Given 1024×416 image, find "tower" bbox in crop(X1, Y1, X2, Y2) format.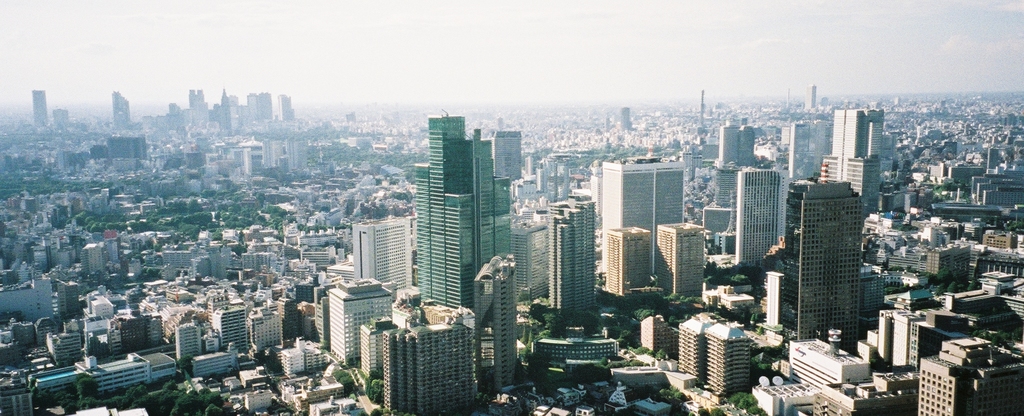
crop(326, 284, 392, 363).
